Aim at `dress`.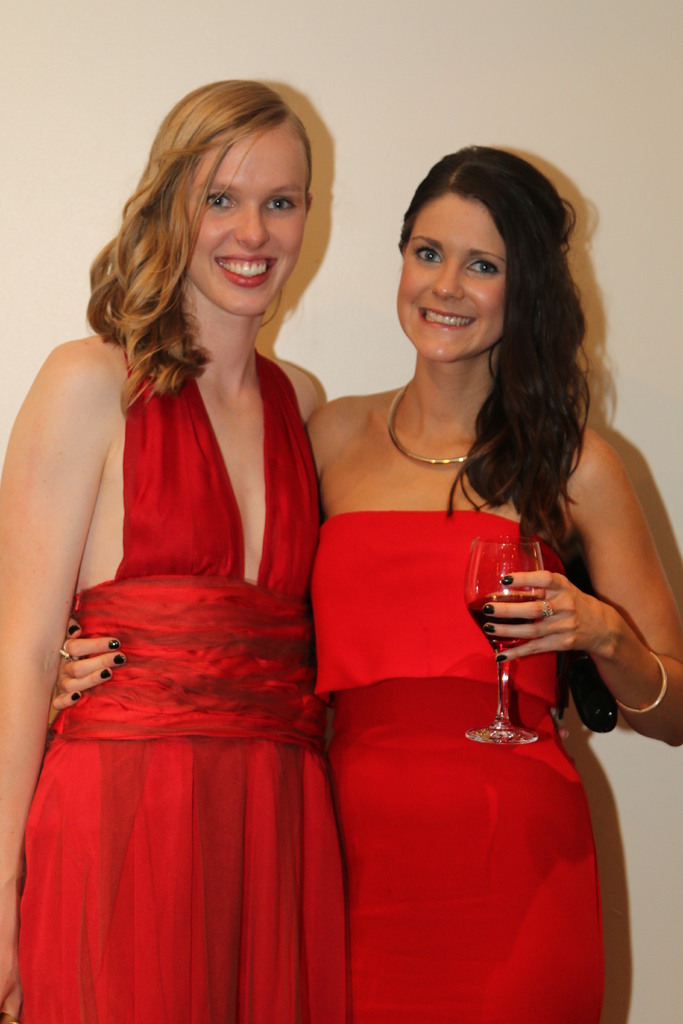
Aimed at x1=17, y1=335, x2=344, y2=1023.
